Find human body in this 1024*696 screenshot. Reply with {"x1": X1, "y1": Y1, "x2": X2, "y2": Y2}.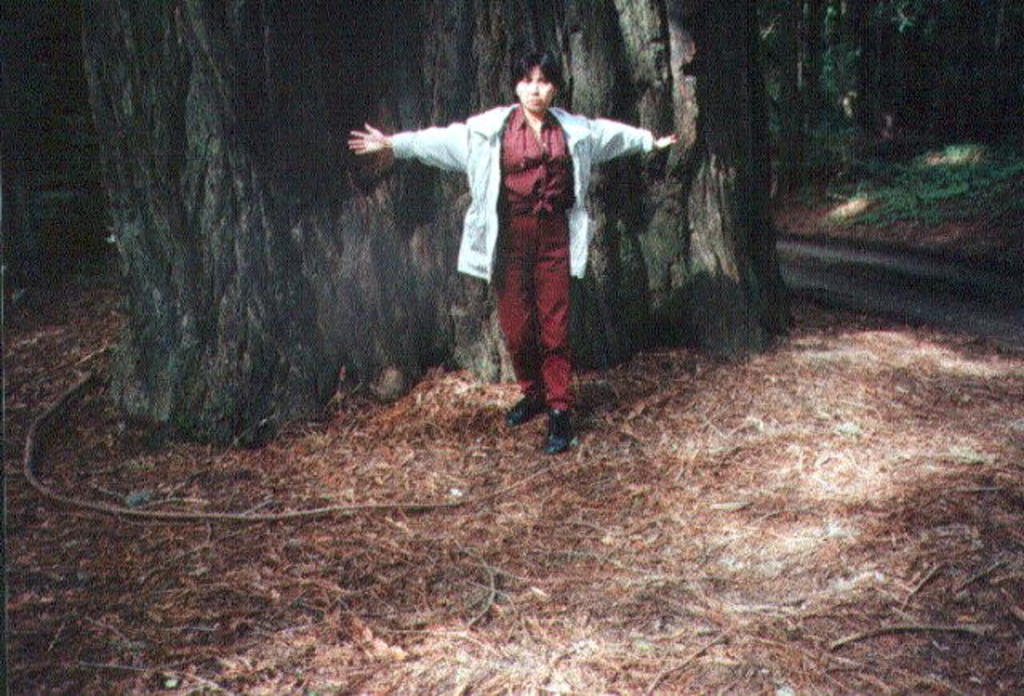
{"x1": 414, "y1": 61, "x2": 616, "y2": 451}.
